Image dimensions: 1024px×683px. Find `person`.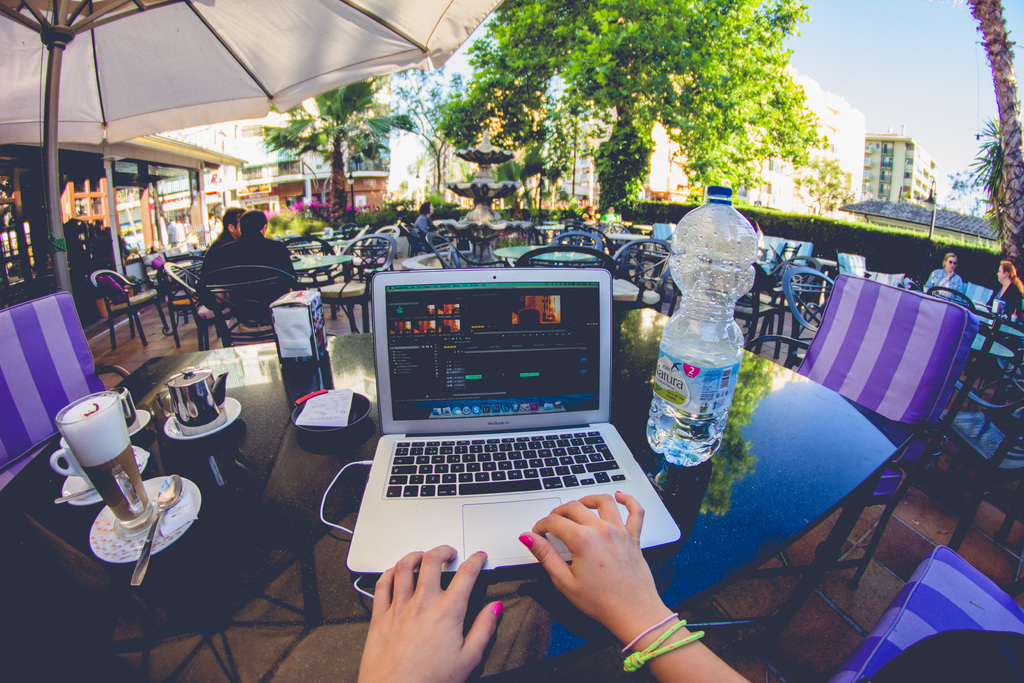
[990,258,1023,322].
